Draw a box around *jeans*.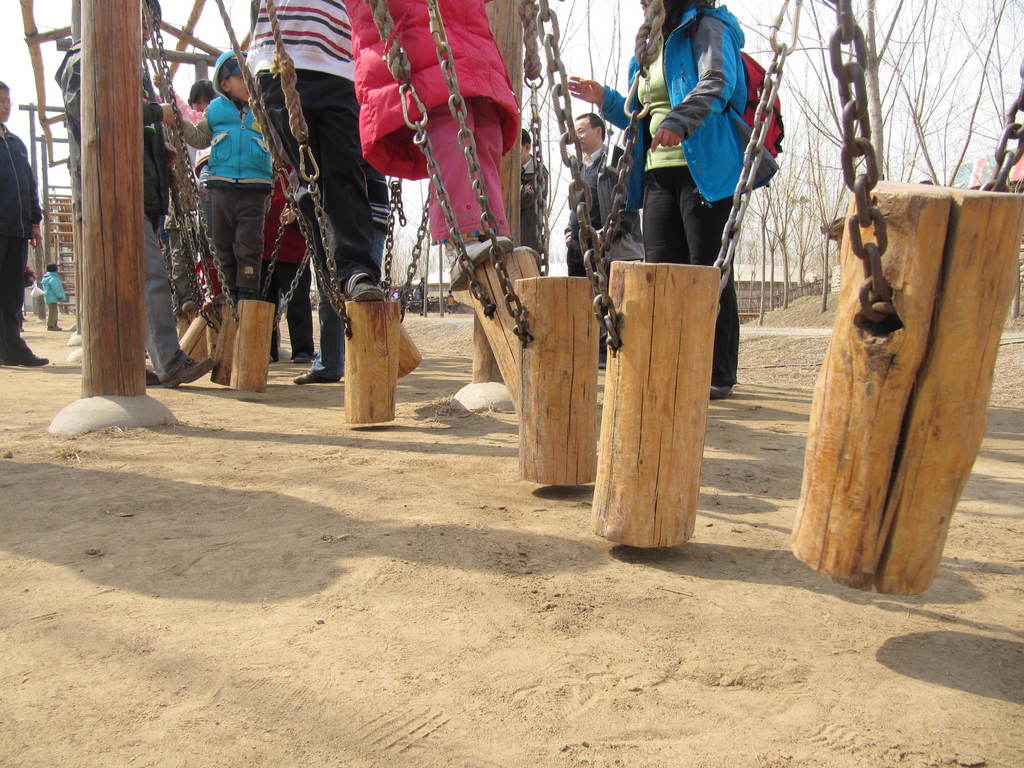
select_region(644, 162, 740, 392).
